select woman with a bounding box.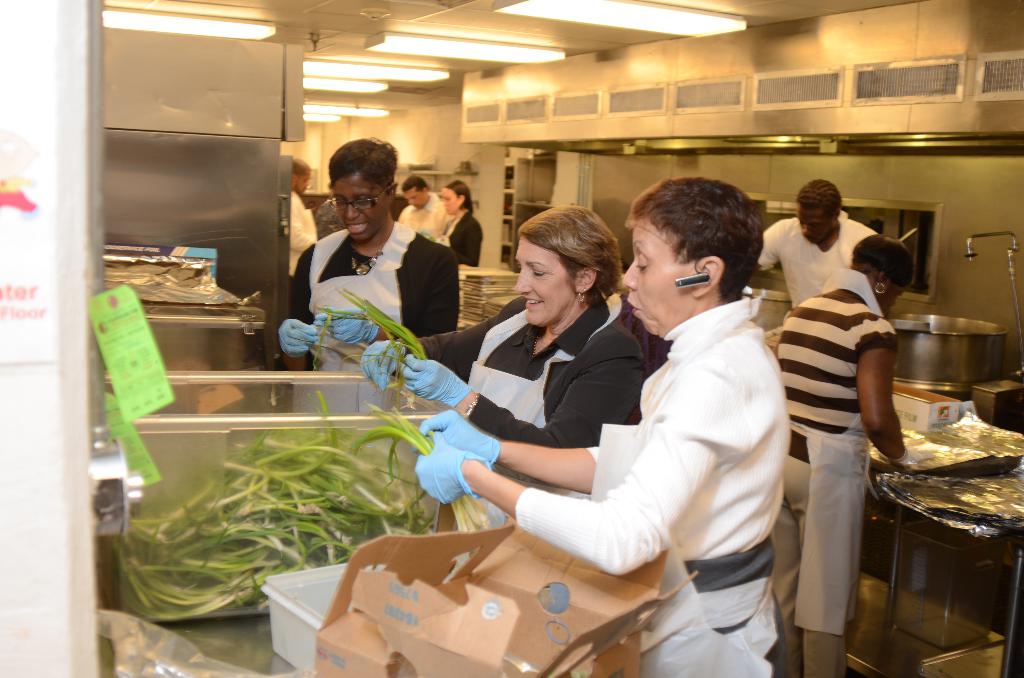
278:127:459:380.
